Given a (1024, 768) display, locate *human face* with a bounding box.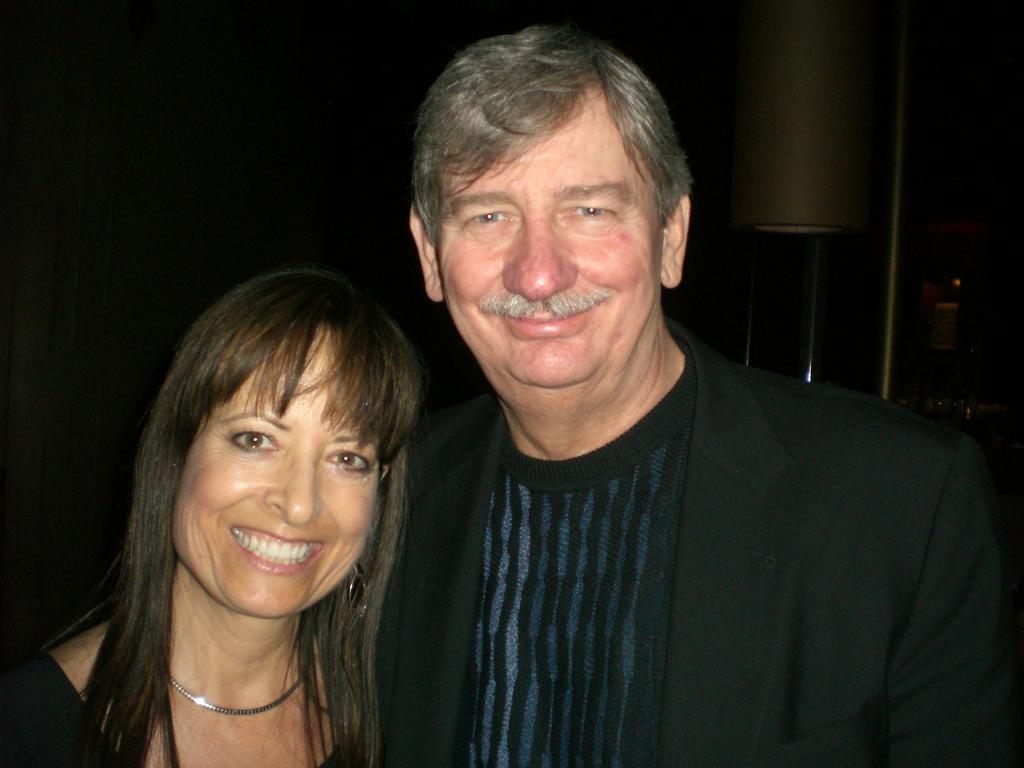
Located: x1=439 y1=114 x2=657 y2=388.
